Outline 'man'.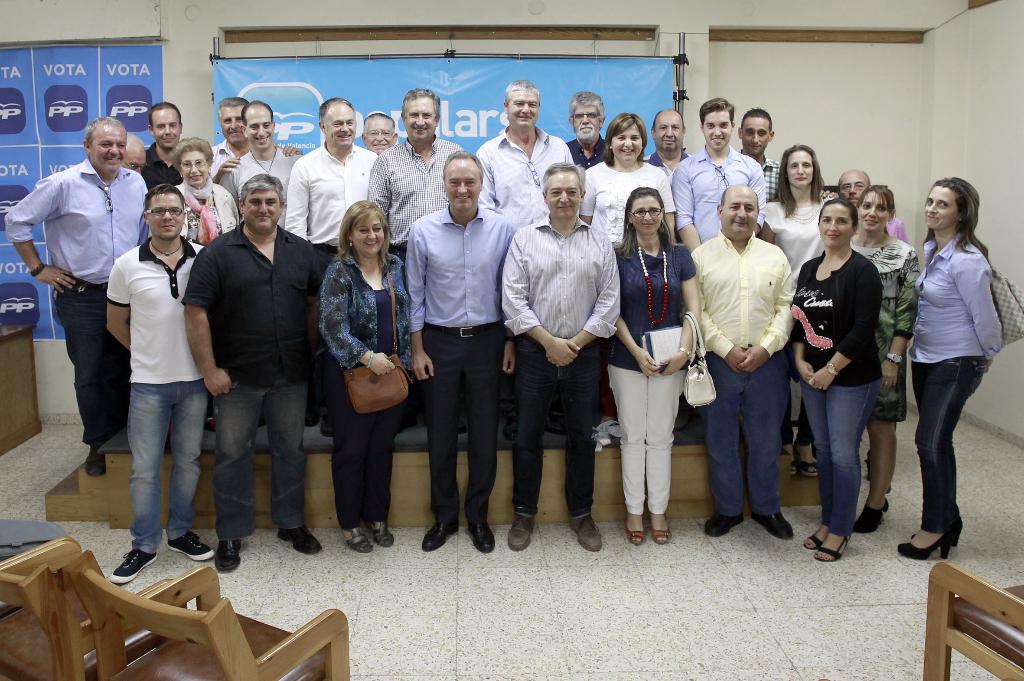
Outline: <bbox>143, 99, 186, 182</bbox>.
